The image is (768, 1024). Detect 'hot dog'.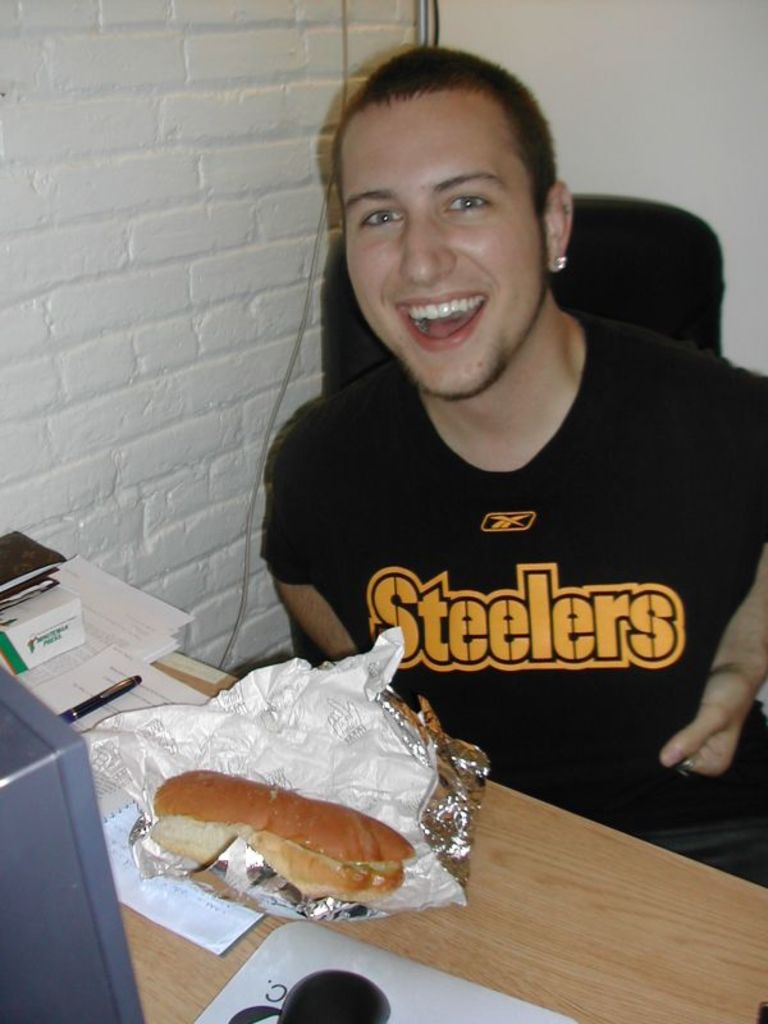
Detection: left=133, top=748, right=438, bottom=899.
